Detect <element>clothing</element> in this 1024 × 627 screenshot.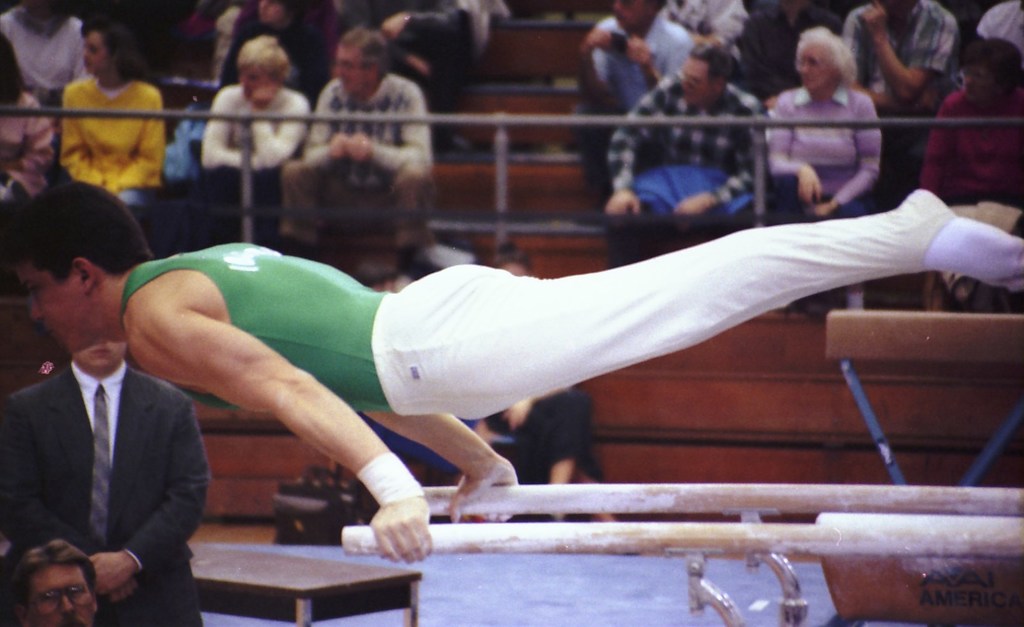
Detection: bbox(61, 67, 164, 191).
